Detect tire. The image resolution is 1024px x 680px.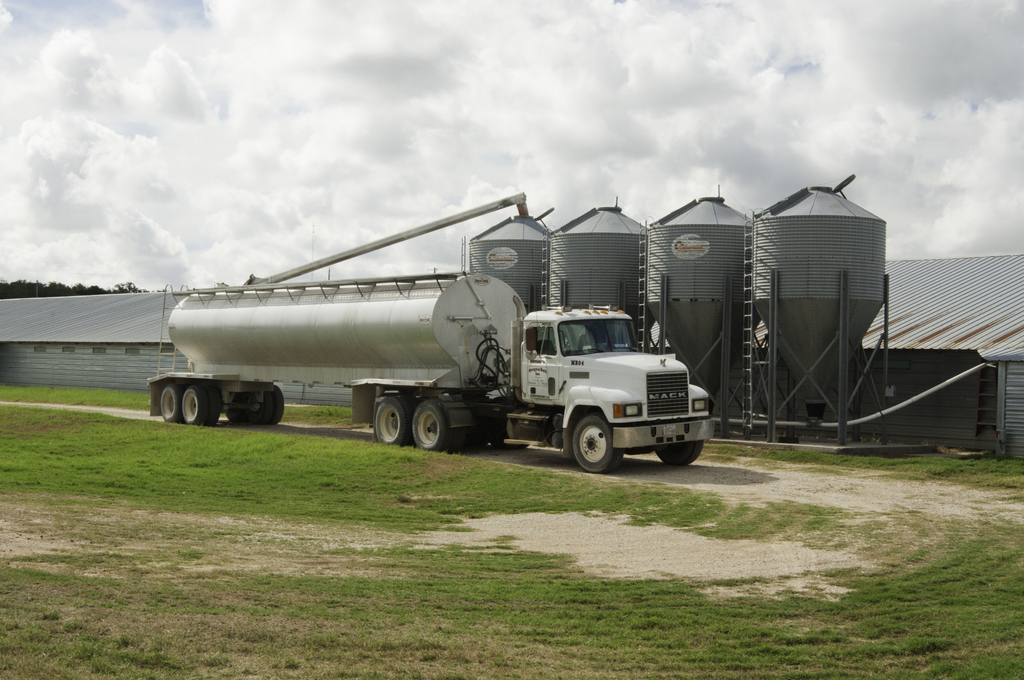
{"left": 410, "top": 398, "right": 463, "bottom": 452}.
